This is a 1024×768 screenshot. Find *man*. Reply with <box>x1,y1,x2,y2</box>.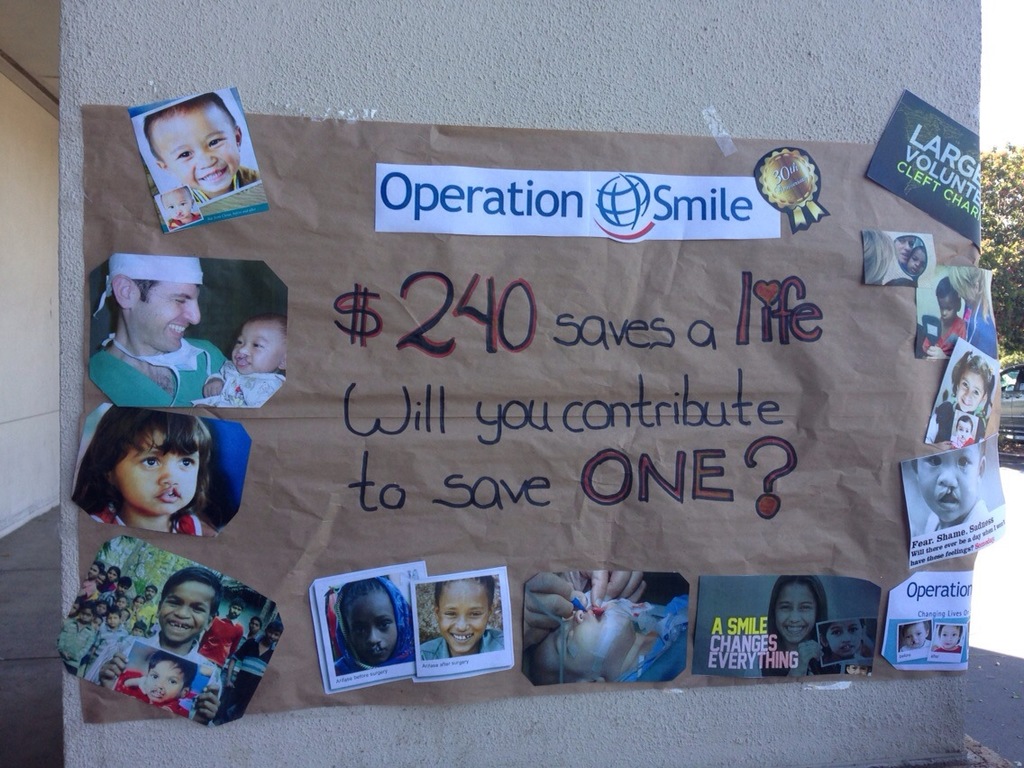
<box>89,260,233,407</box>.
